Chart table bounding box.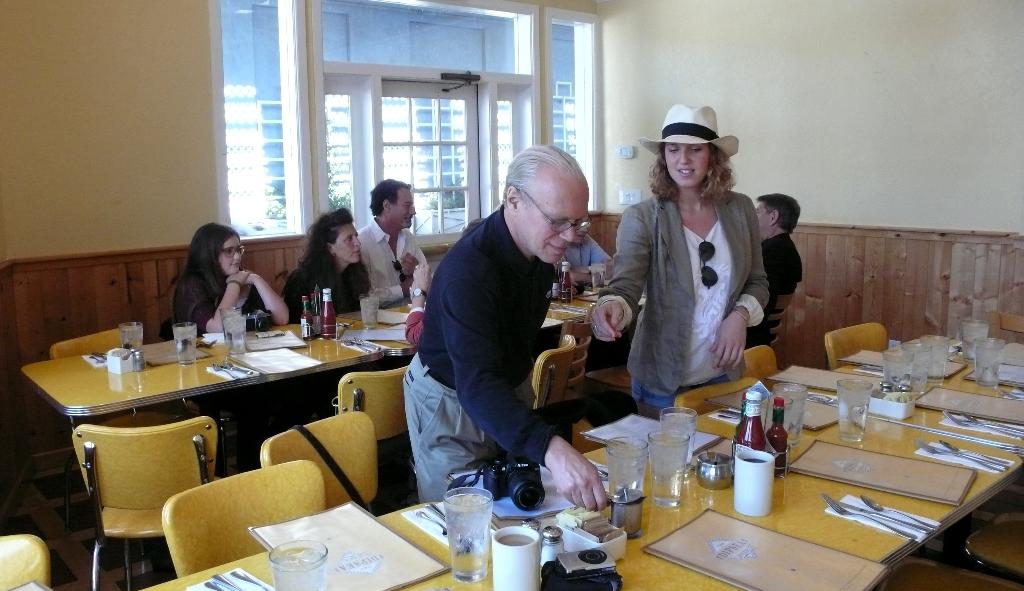
Charted: [792,338,1023,450].
